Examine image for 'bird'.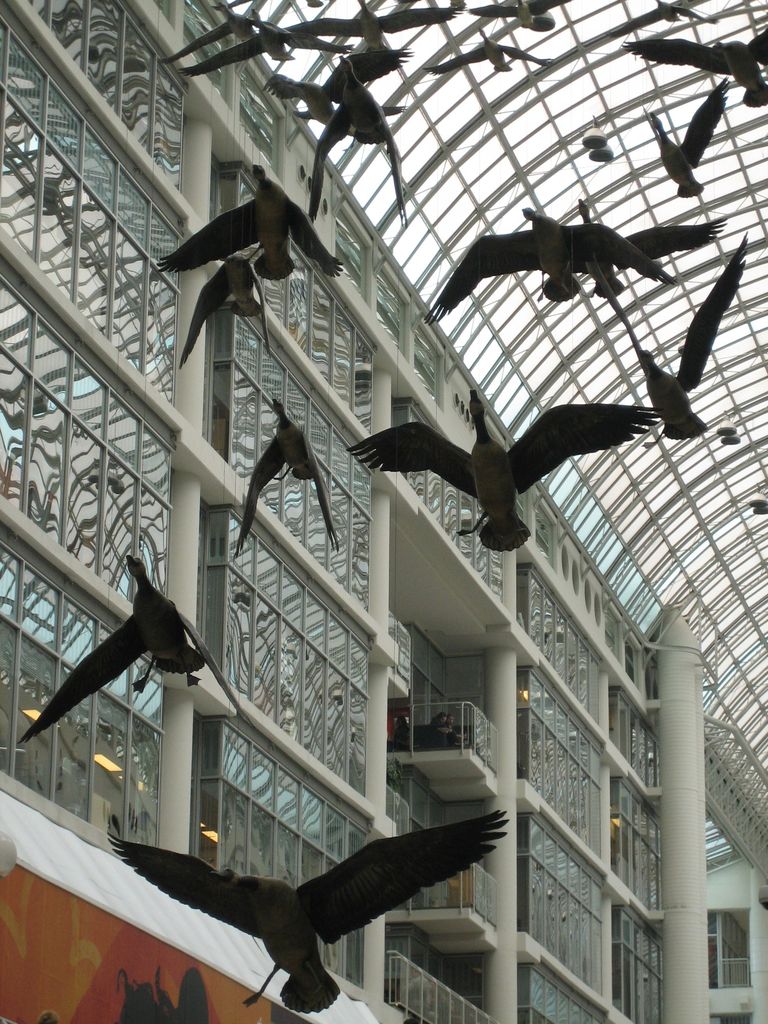
Examination result: left=104, top=809, right=518, bottom=1013.
